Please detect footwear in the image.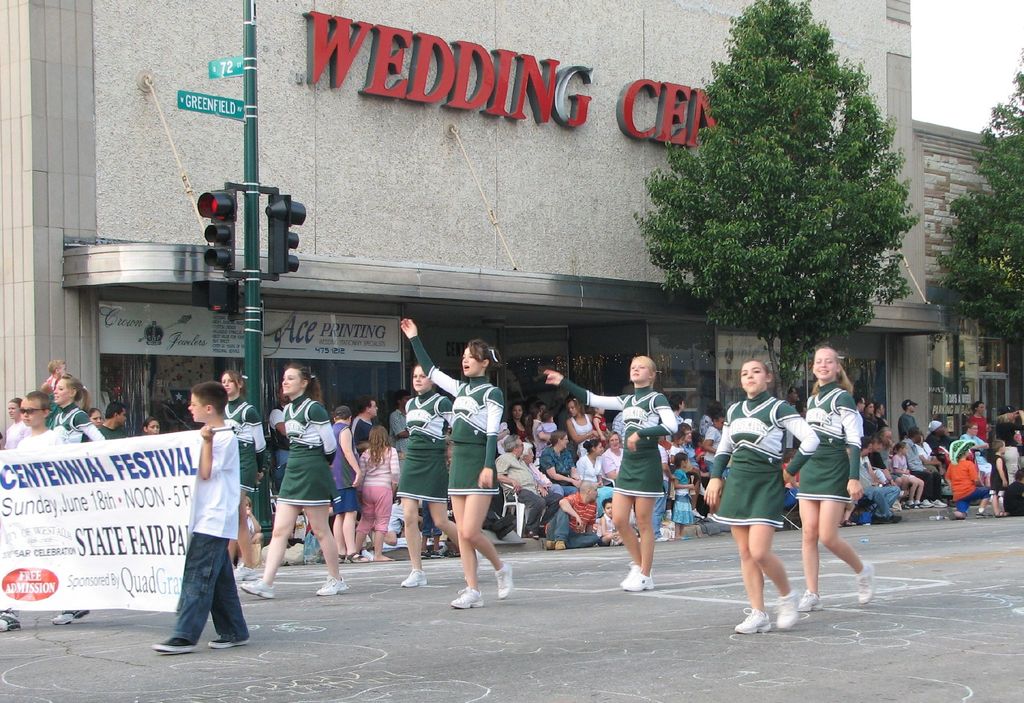
[left=232, top=563, right=260, bottom=583].
